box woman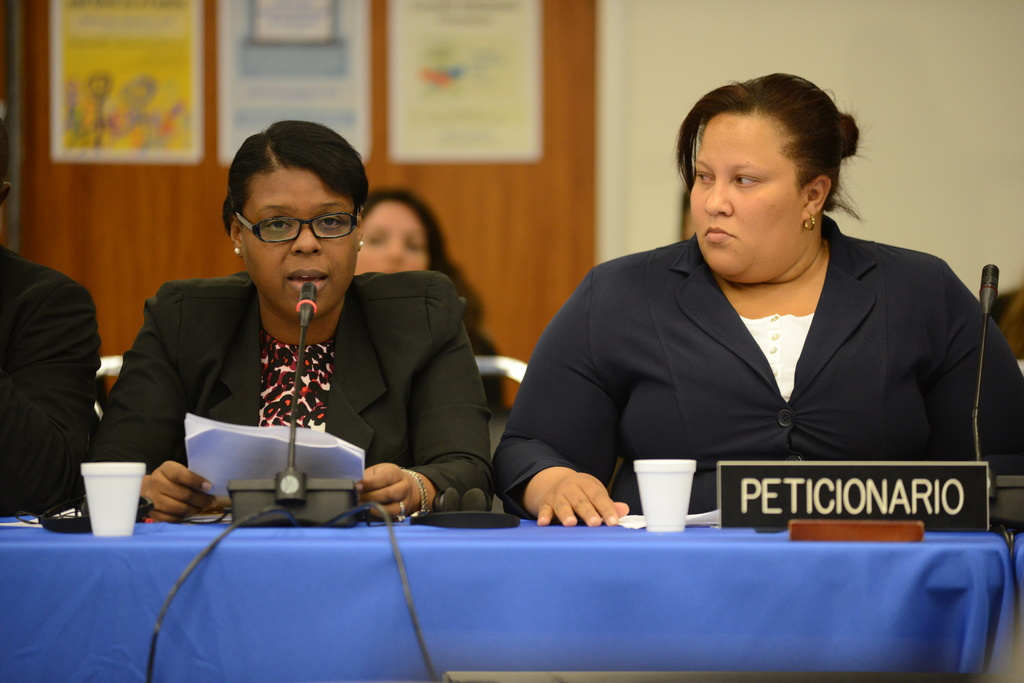
pyautogui.locateOnScreen(354, 184, 516, 366)
